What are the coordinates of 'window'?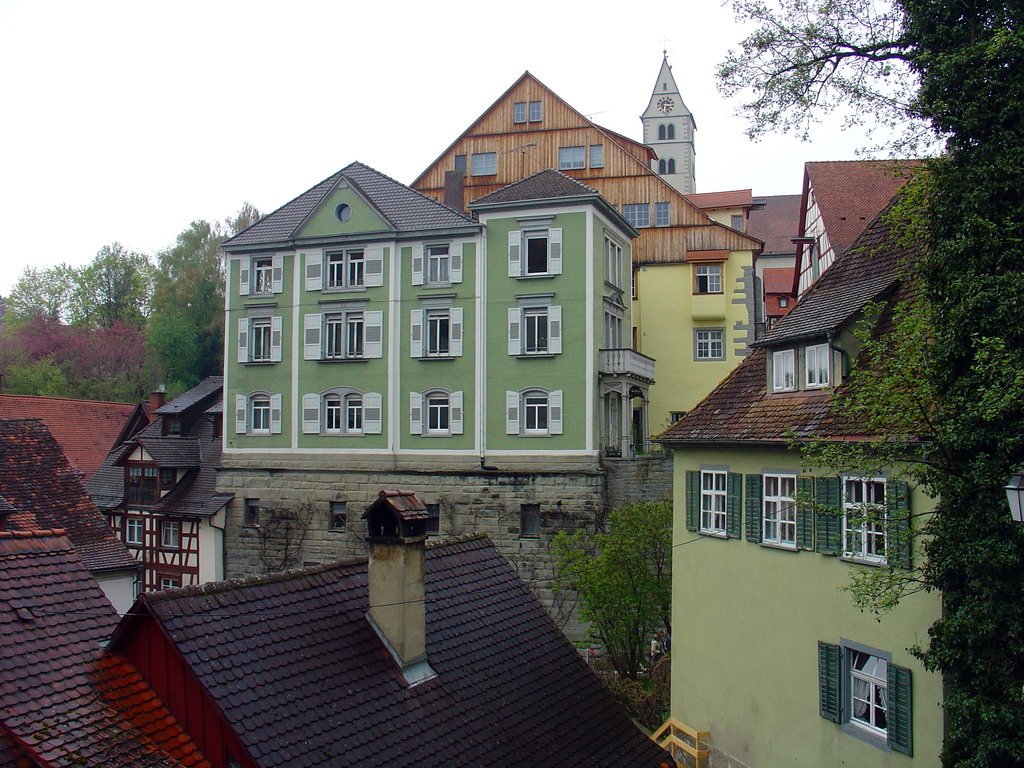
{"x1": 656, "y1": 117, "x2": 678, "y2": 146}.
